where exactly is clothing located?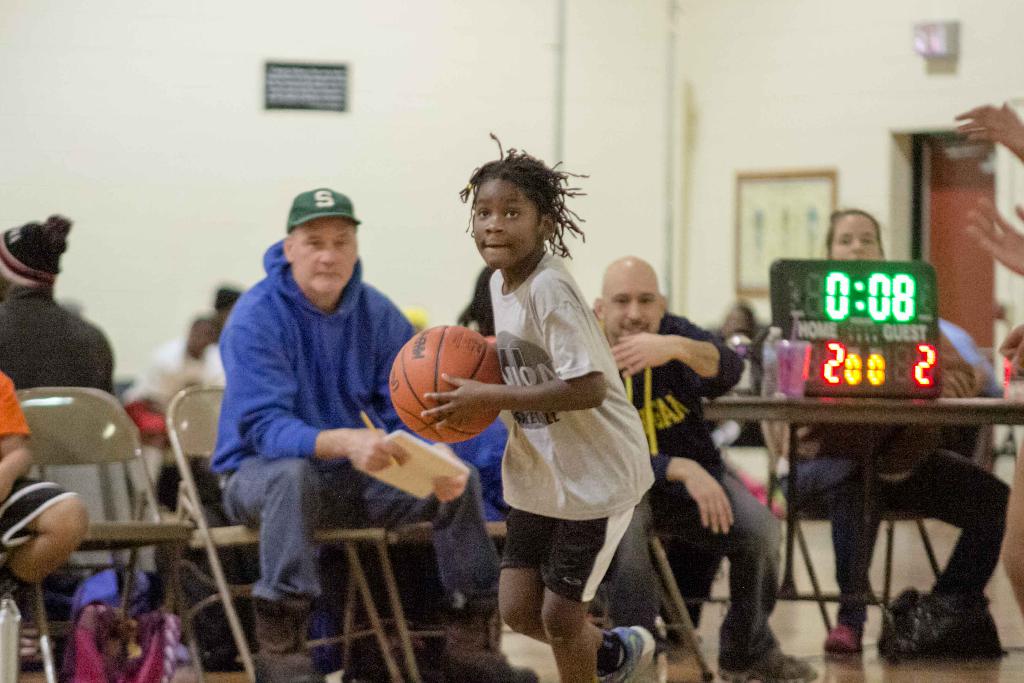
Its bounding box is x1=786, y1=317, x2=1014, y2=618.
